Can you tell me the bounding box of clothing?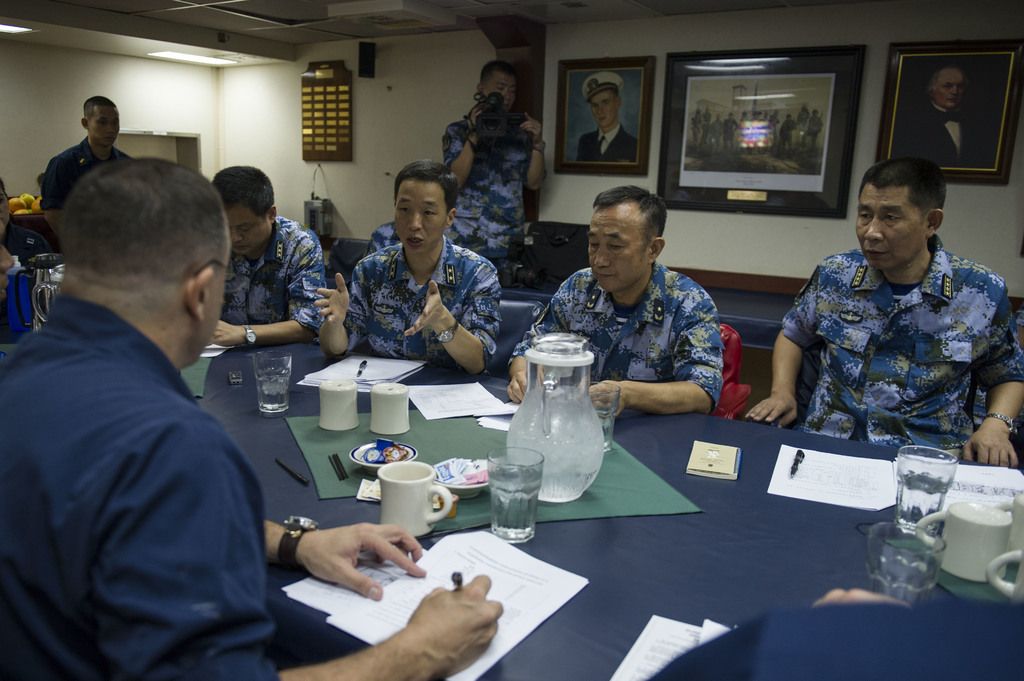
region(509, 260, 723, 415).
